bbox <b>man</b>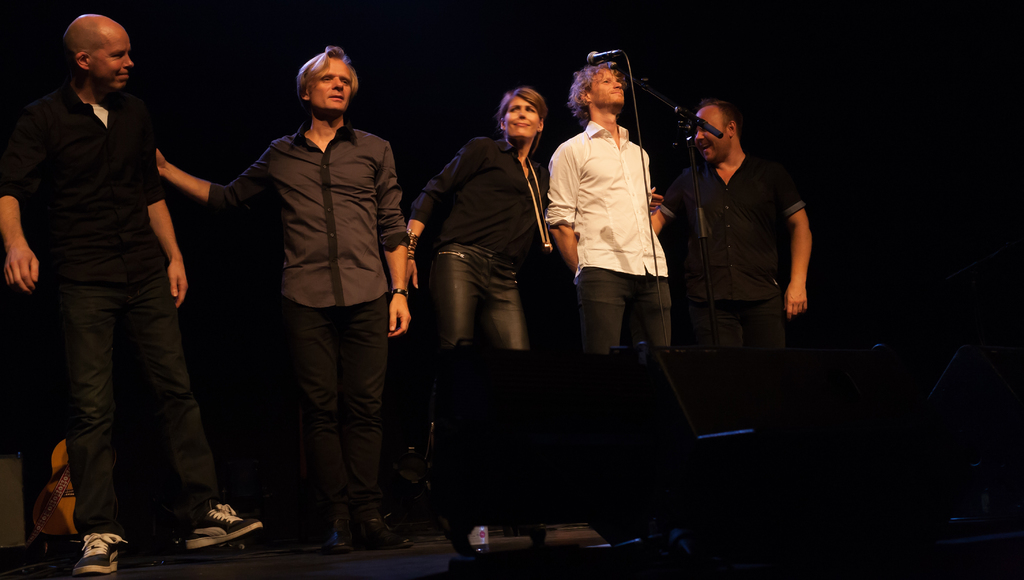
(x1=13, y1=0, x2=212, y2=540)
